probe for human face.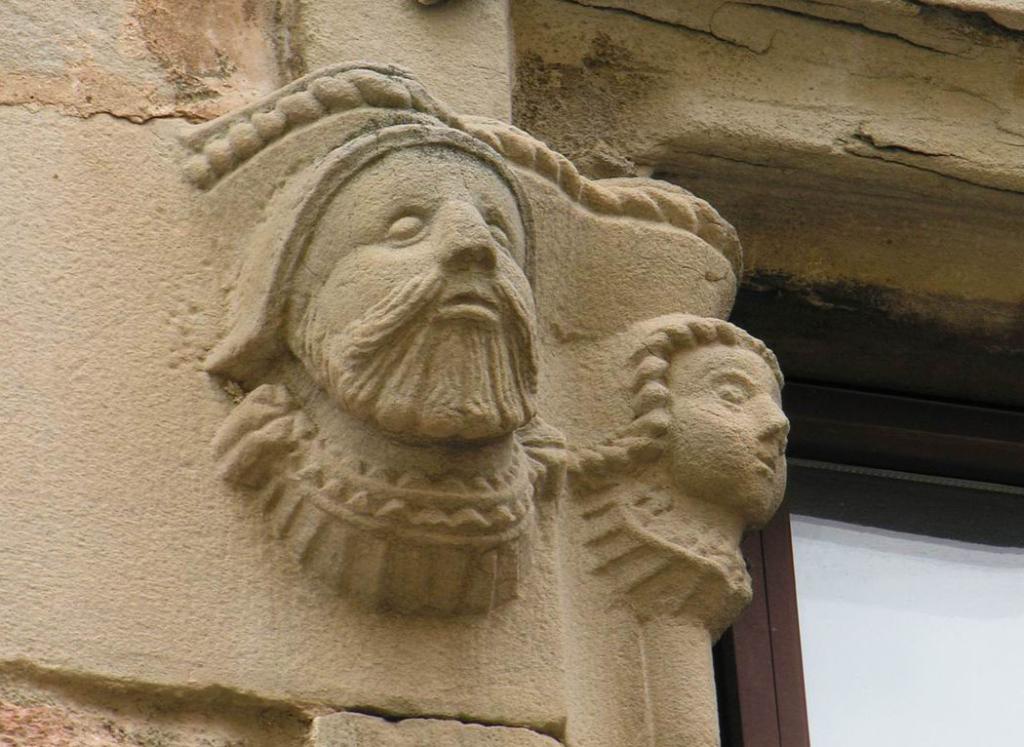
Probe result: BBox(288, 147, 537, 427).
